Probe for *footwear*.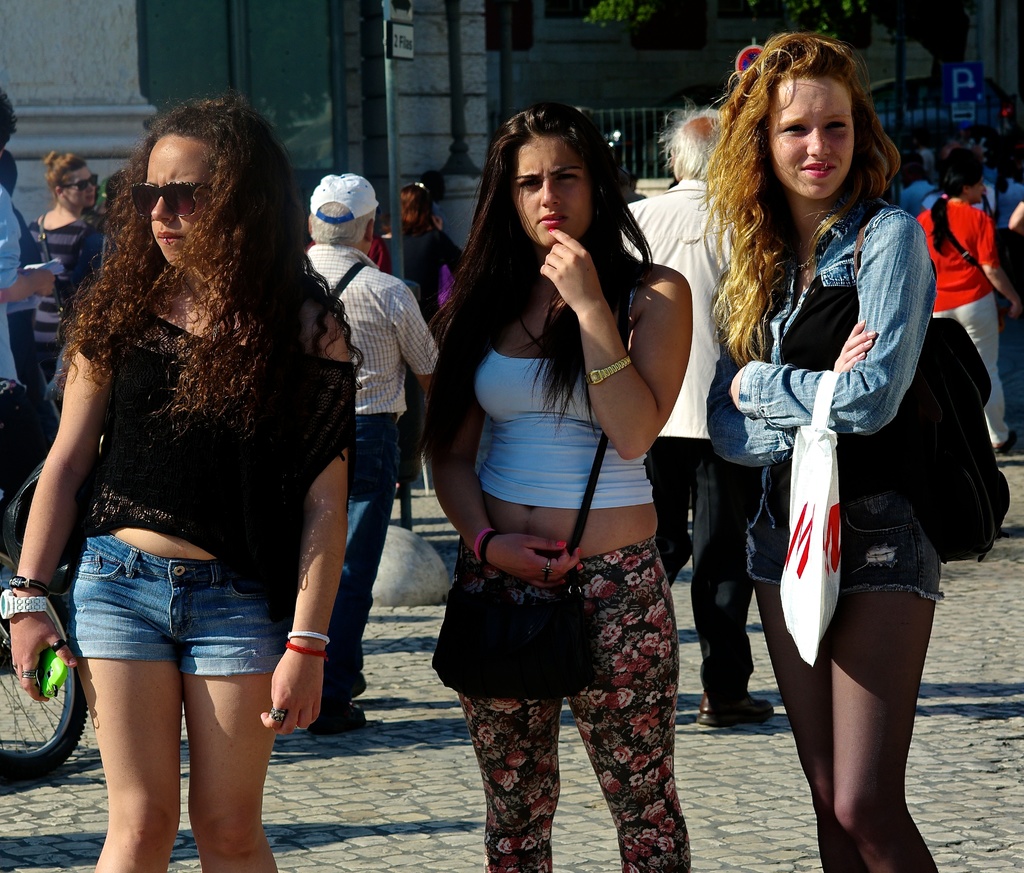
Probe result: BBox(695, 687, 772, 728).
